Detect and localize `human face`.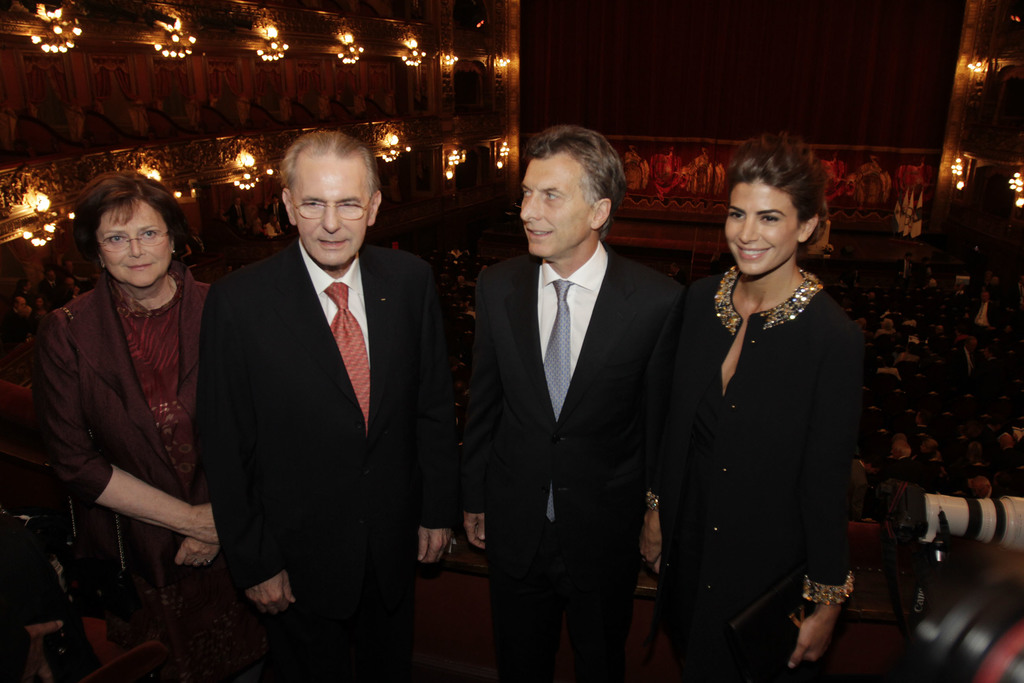
Localized at BBox(289, 160, 368, 263).
